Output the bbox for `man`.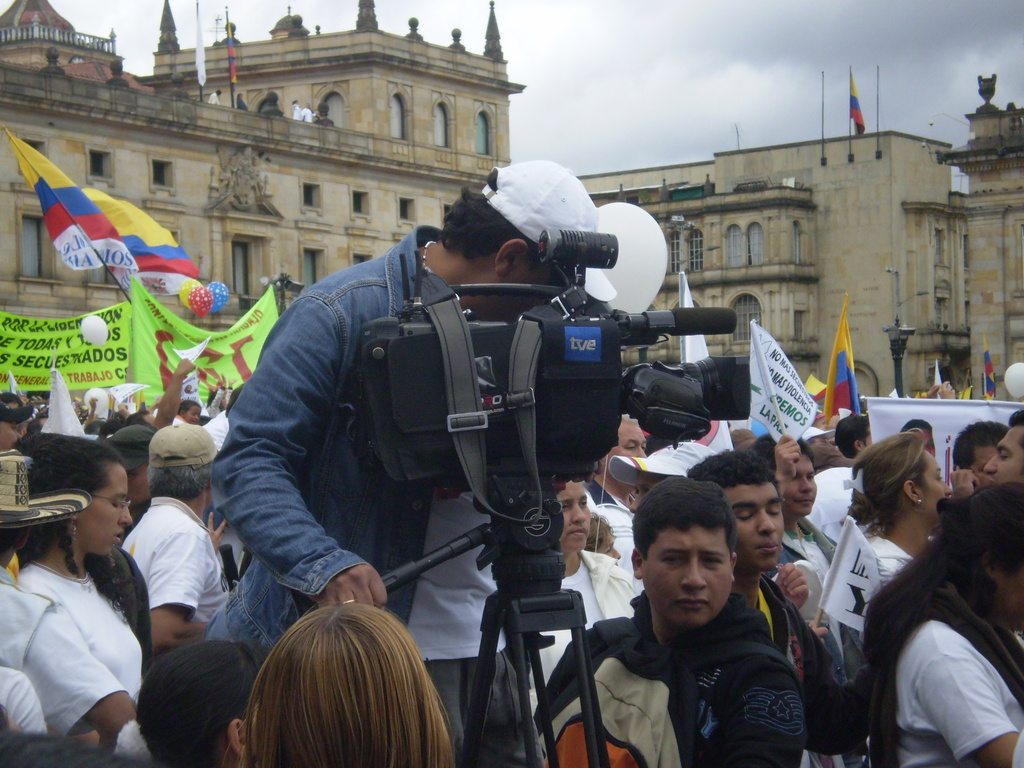
crop(950, 412, 1023, 497).
